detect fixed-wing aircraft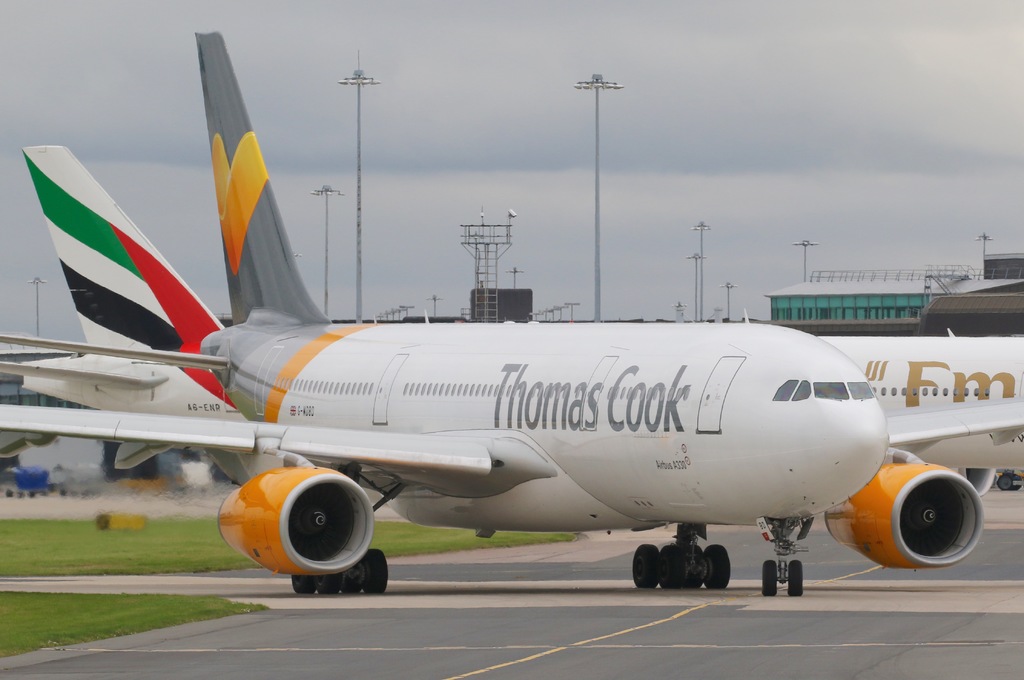
locate(0, 136, 1020, 603)
